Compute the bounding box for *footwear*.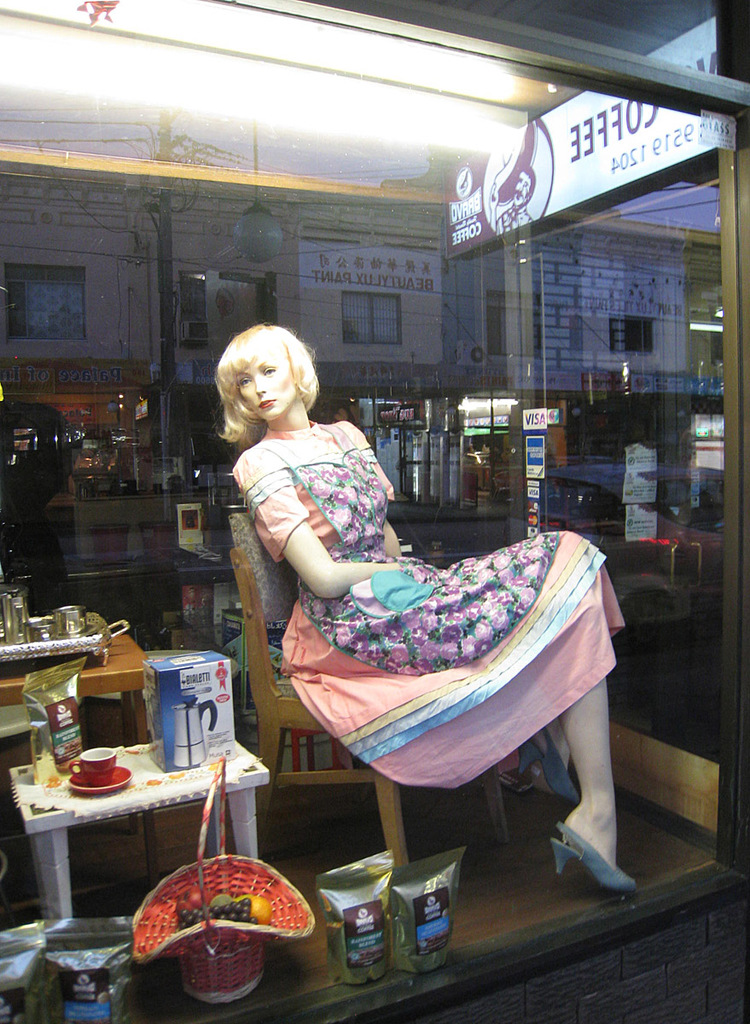
bbox=(520, 723, 578, 804).
